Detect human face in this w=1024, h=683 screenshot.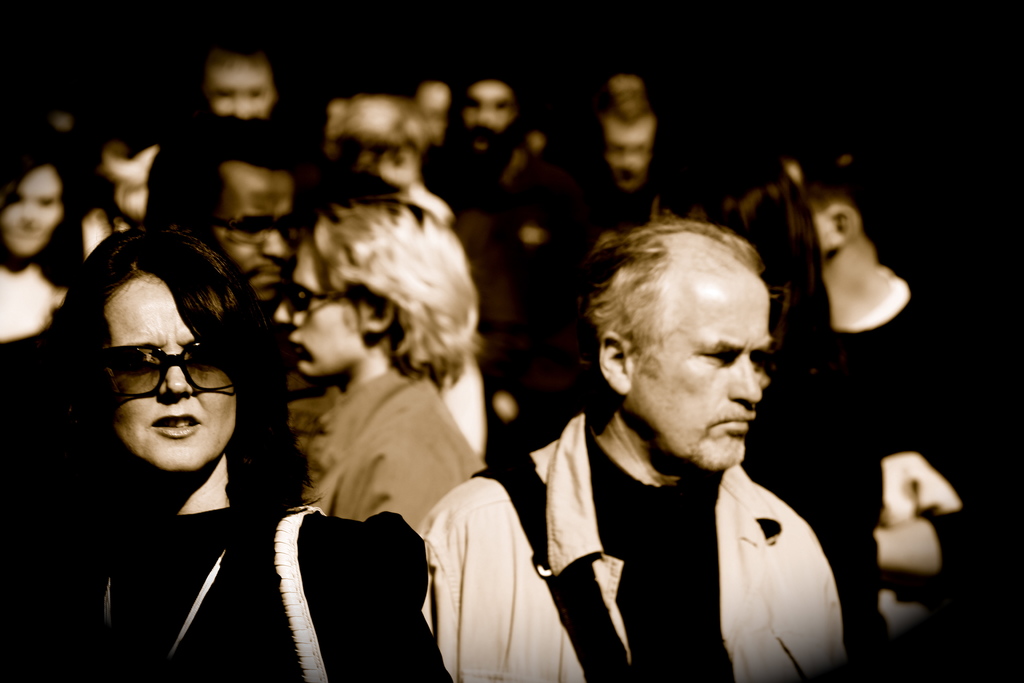
Detection: {"x1": 0, "y1": 168, "x2": 61, "y2": 256}.
